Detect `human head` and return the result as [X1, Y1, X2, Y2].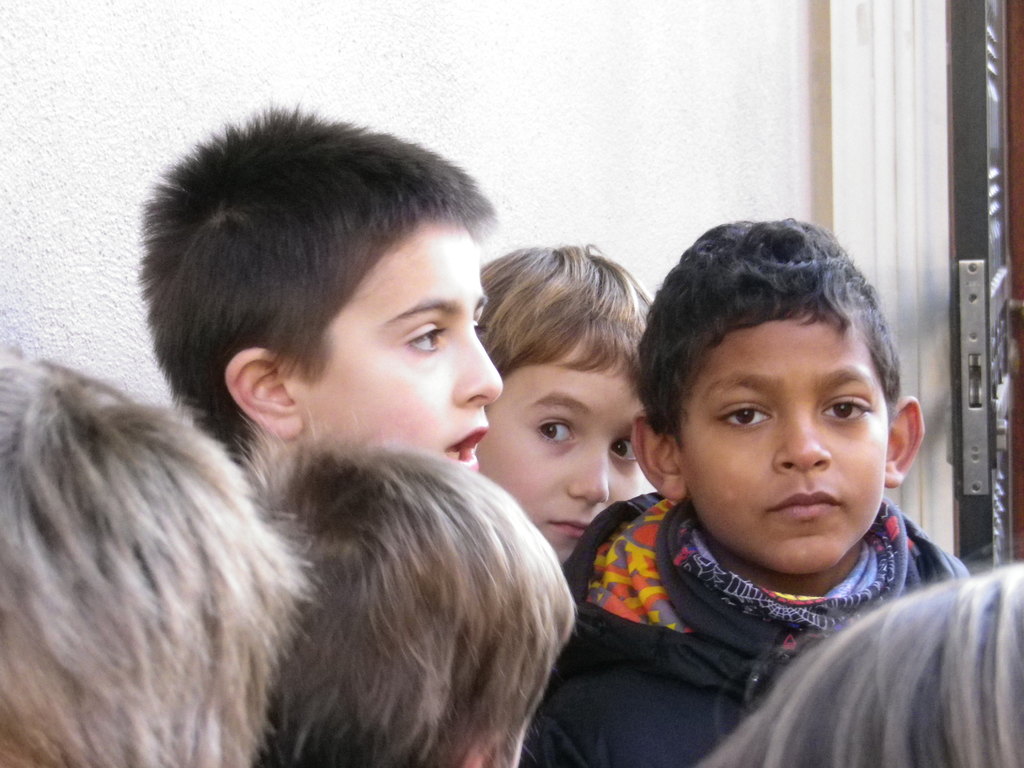
[0, 348, 309, 767].
